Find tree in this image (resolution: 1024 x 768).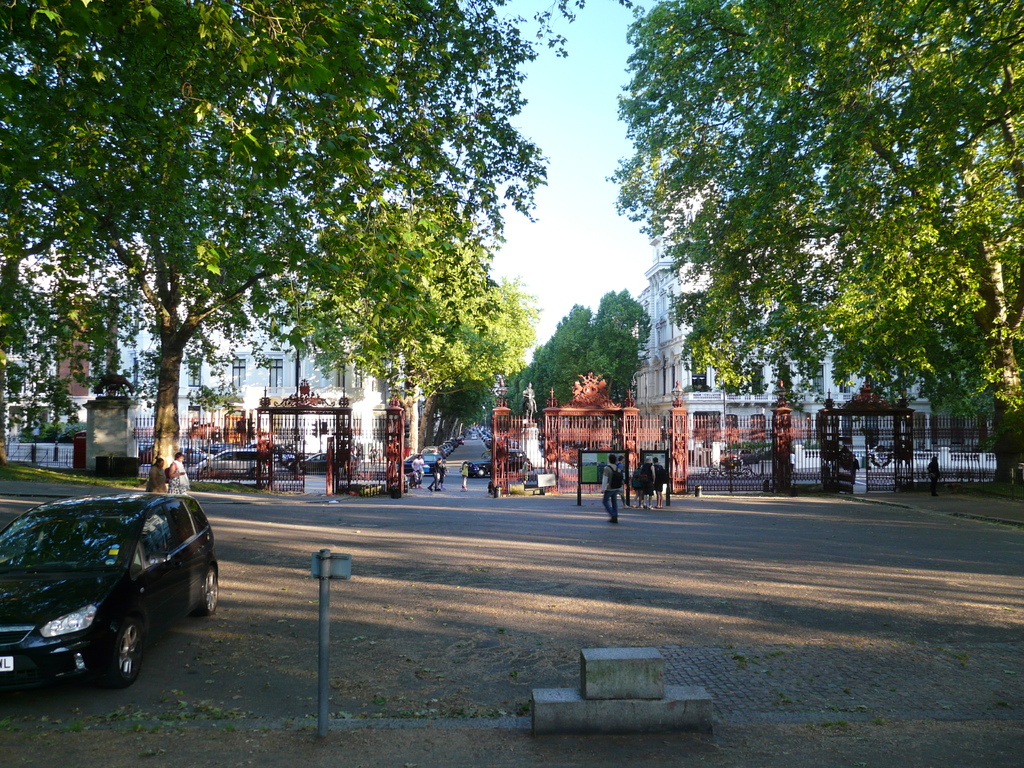
<region>604, 0, 1023, 484</region>.
